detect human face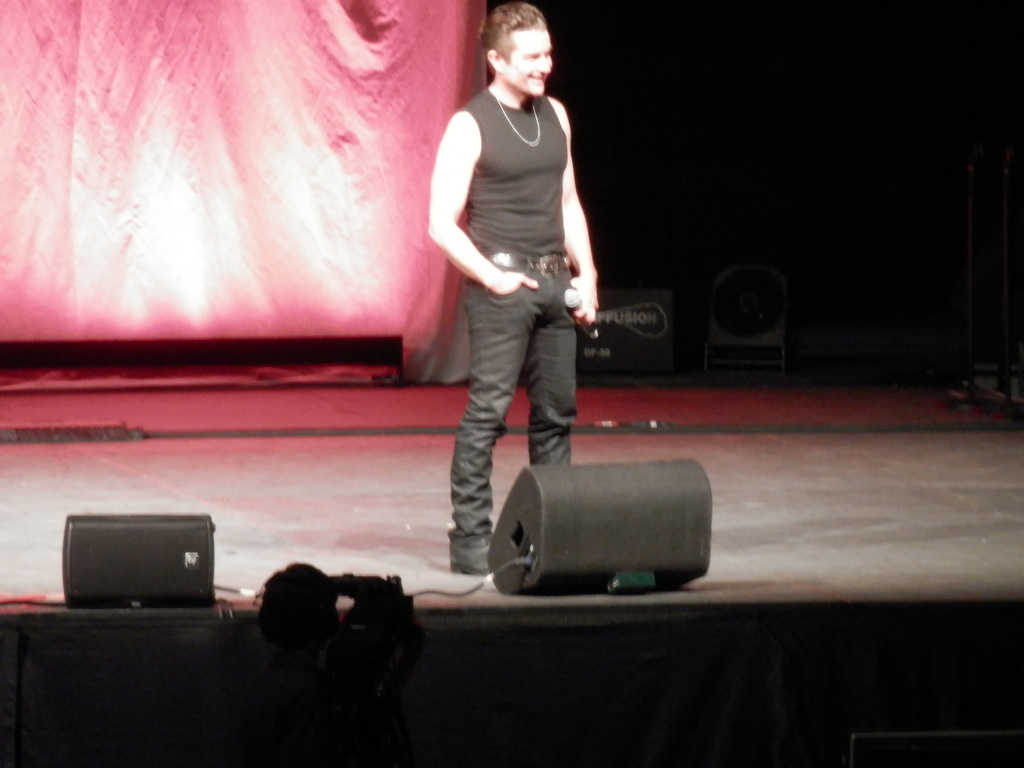
BBox(504, 27, 557, 93)
